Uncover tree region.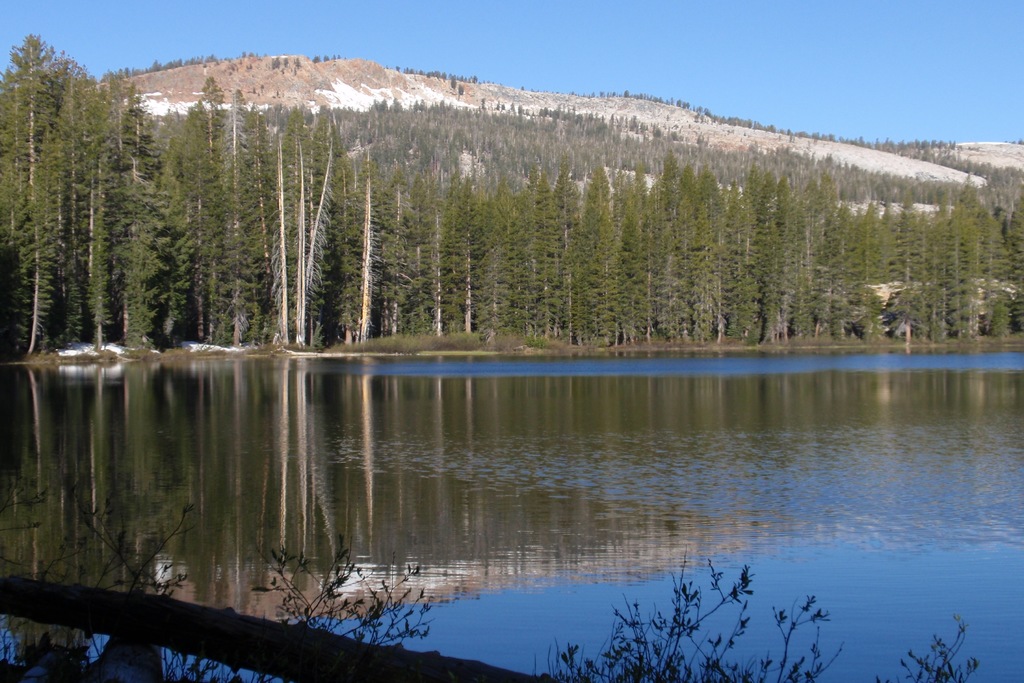
Uncovered: <region>316, 53, 321, 59</region>.
